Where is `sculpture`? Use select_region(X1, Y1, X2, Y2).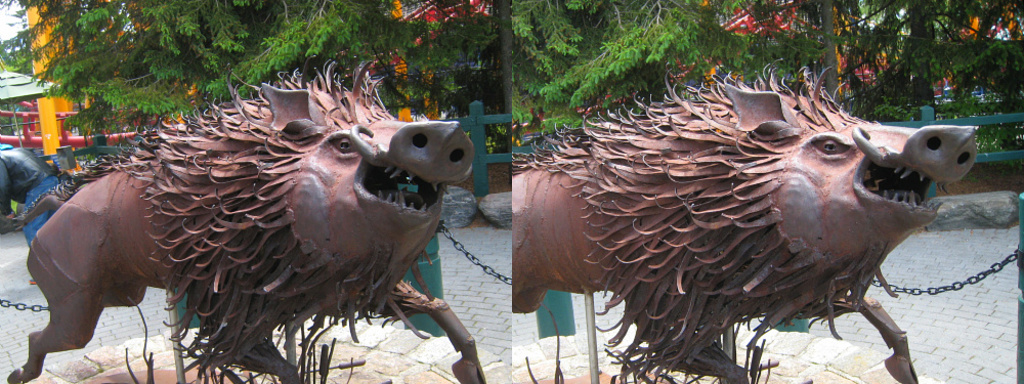
select_region(0, 60, 490, 383).
